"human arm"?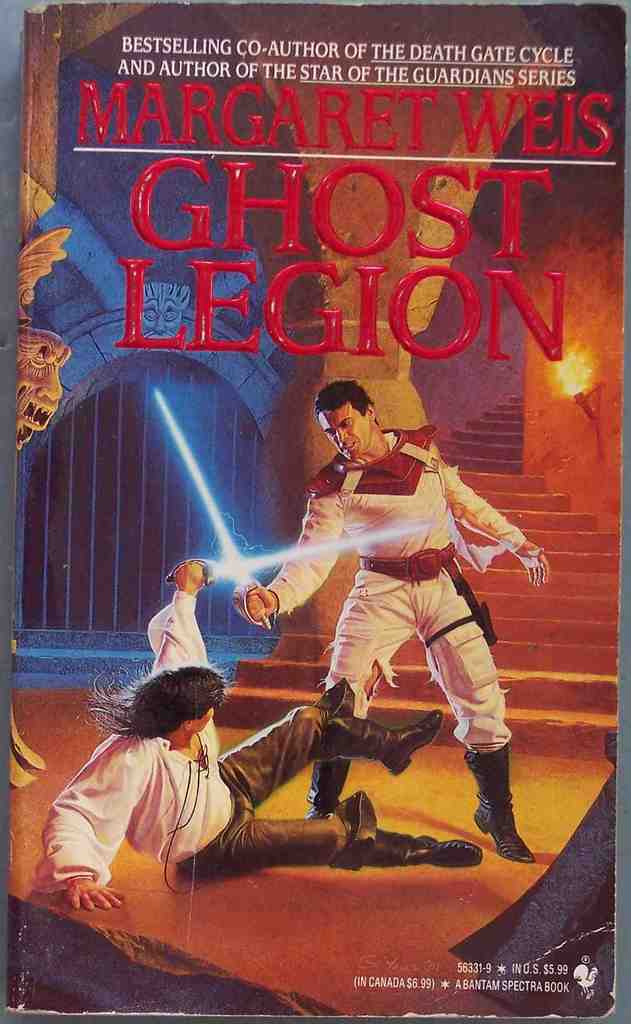
box(140, 554, 214, 698)
